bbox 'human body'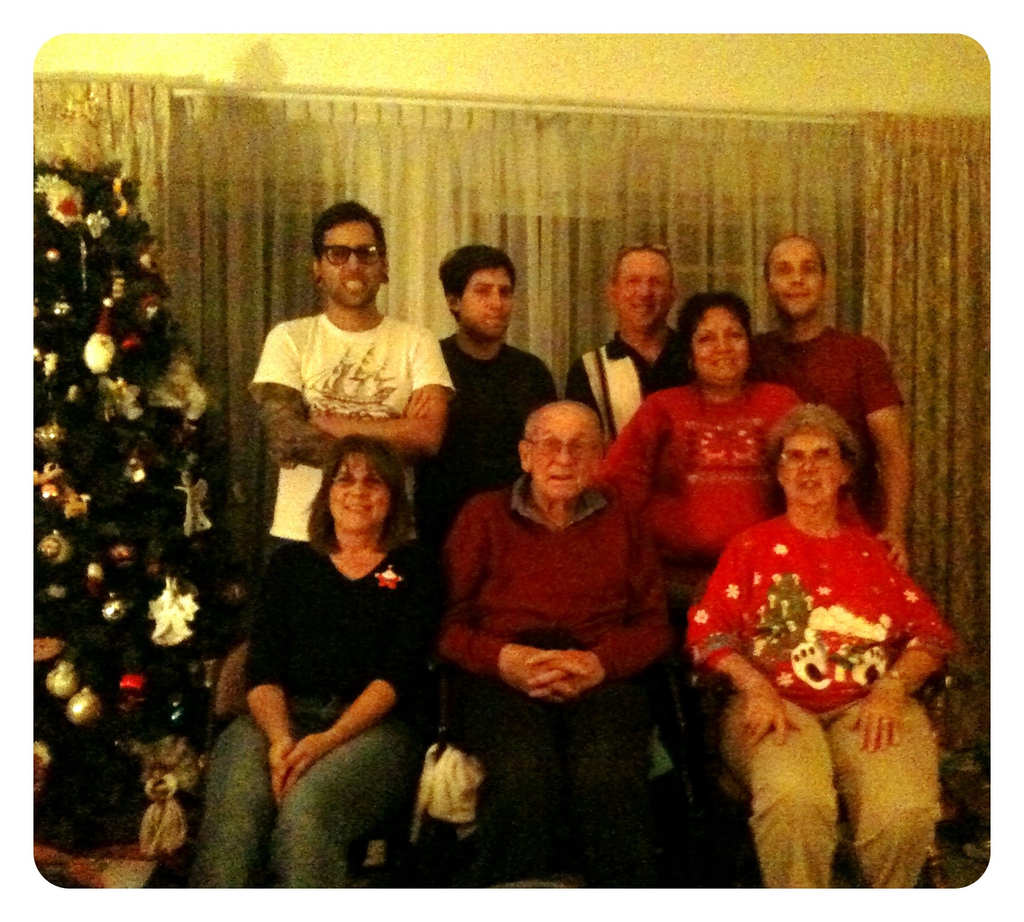
{"x1": 748, "y1": 323, "x2": 913, "y2": 563}
